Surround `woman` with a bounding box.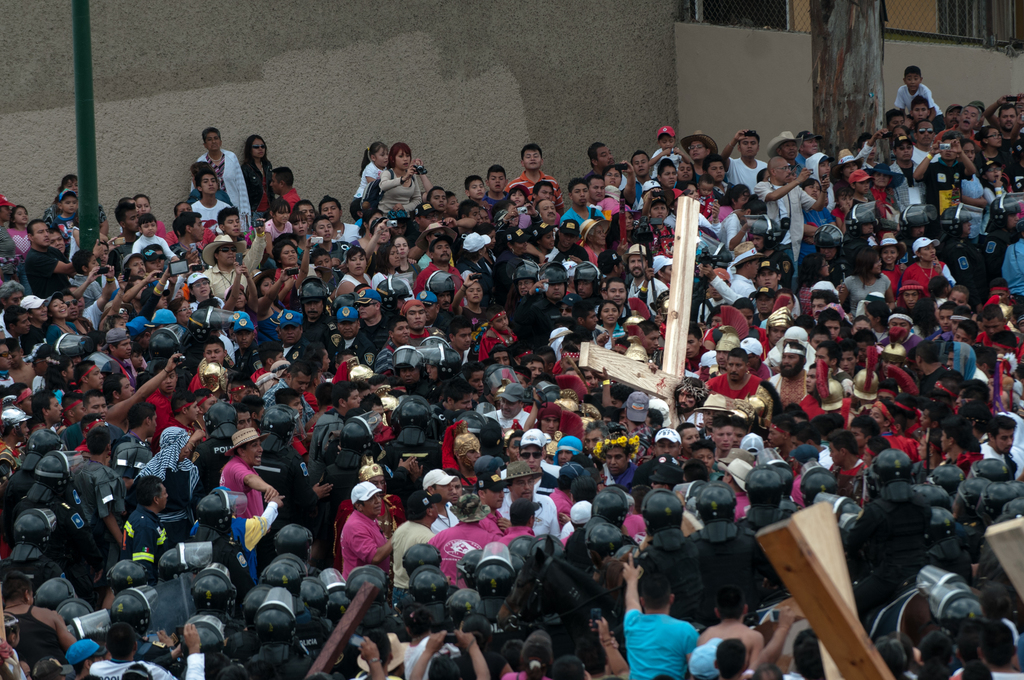
[417, 461, 456, 540].
